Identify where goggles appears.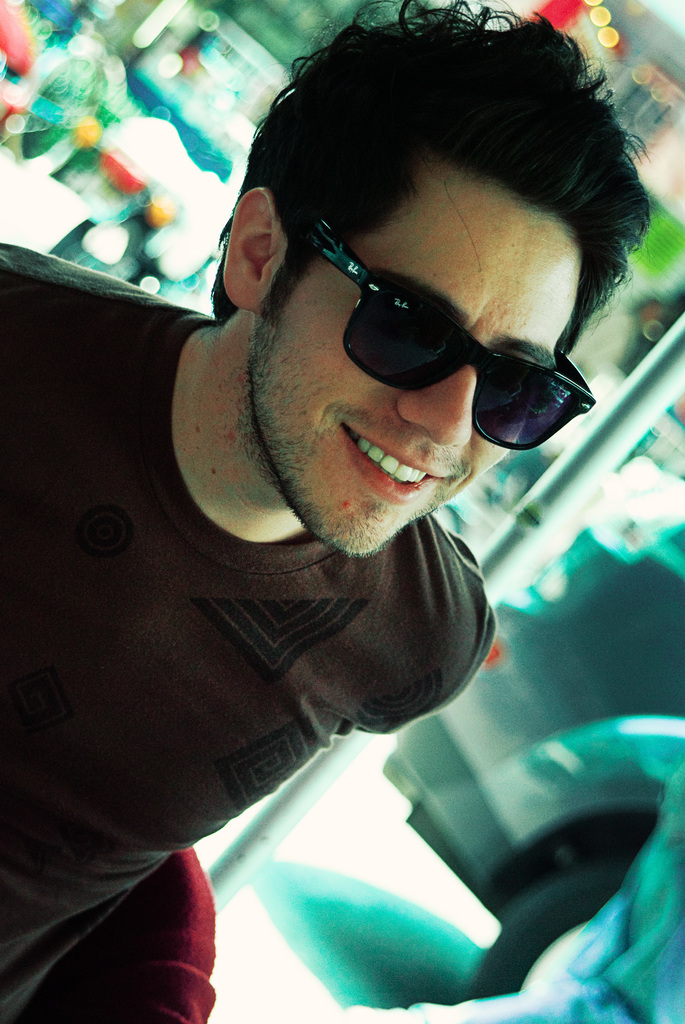
Appears at x1=272 y1=212 x2=595 y2=414.
